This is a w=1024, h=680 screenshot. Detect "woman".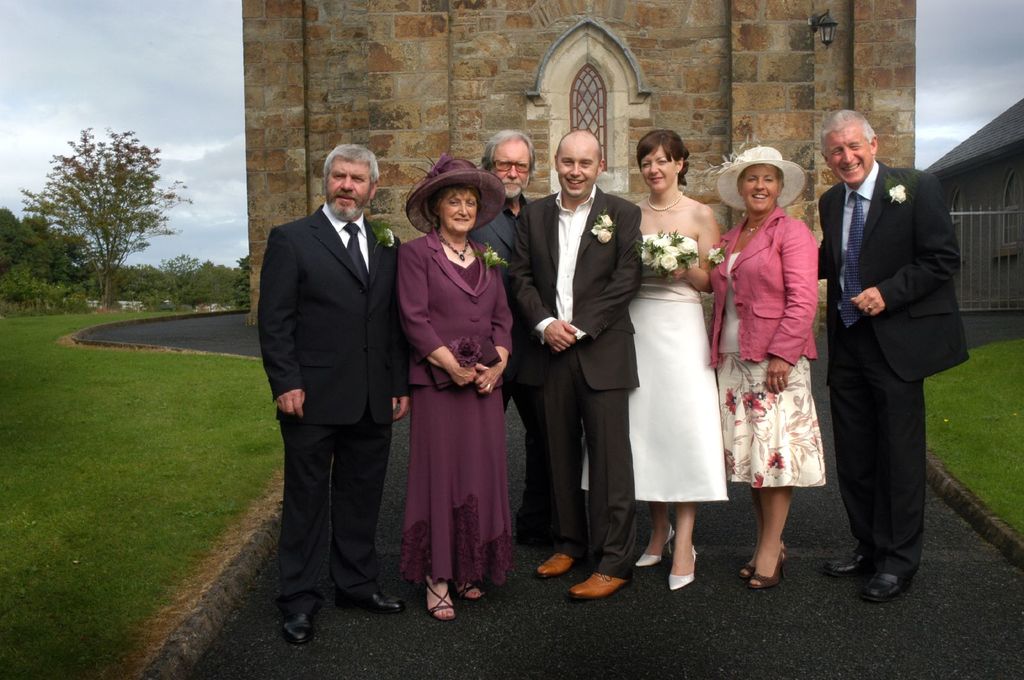
[x1=700, y1=144, x2=831, y2=591].
